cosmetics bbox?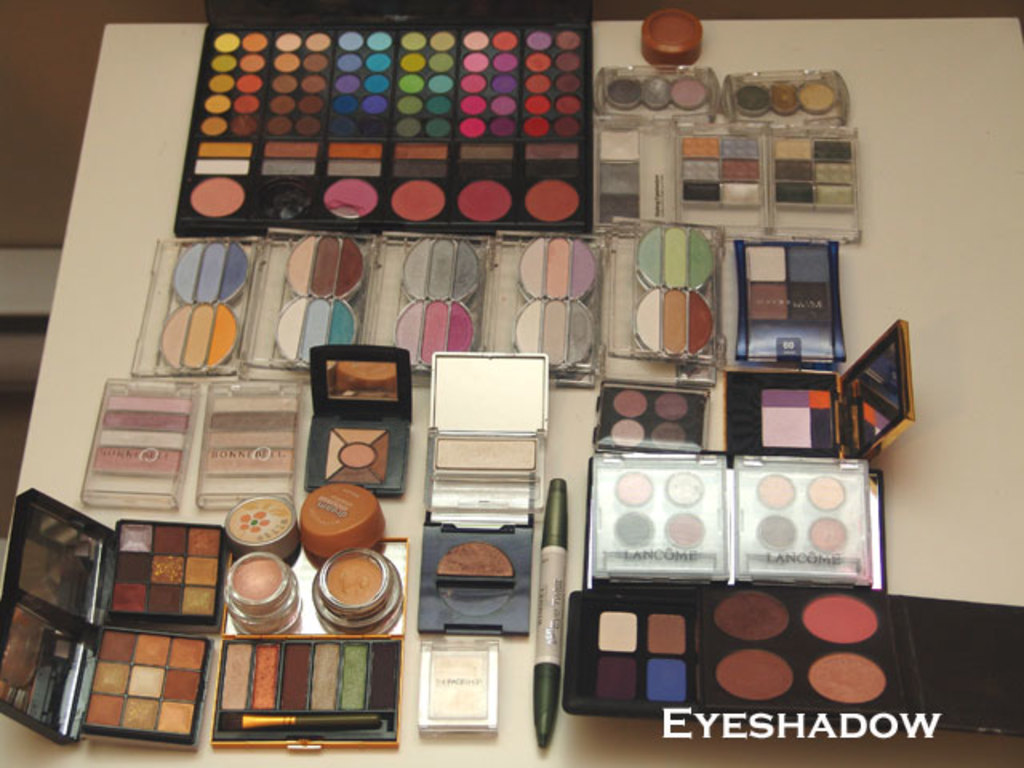
<box>211,486,304,562</box>
